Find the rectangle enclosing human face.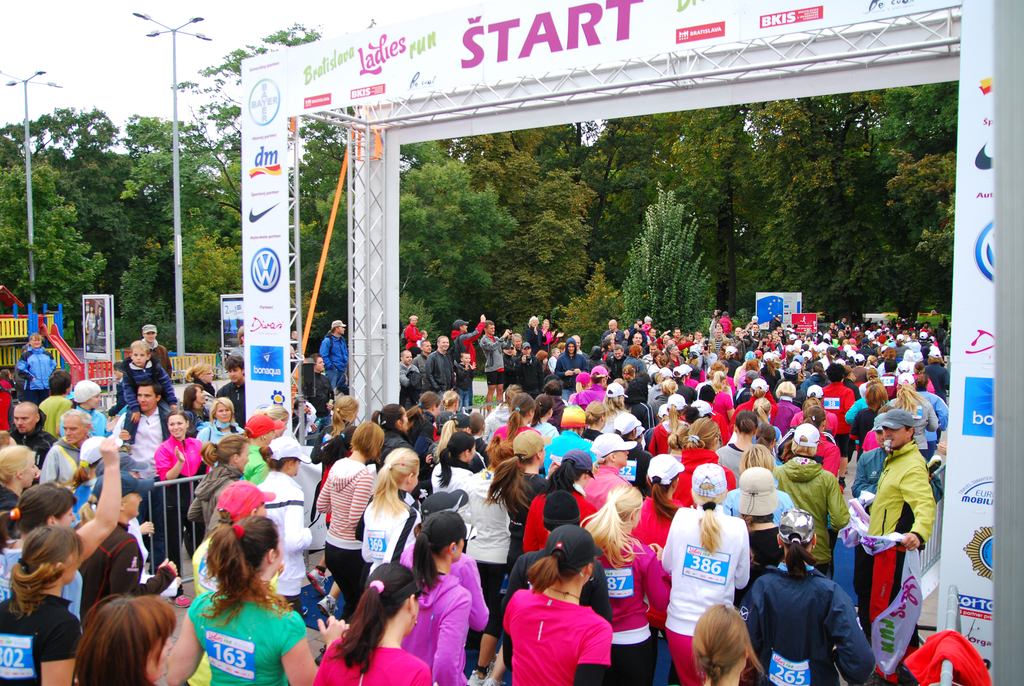
crop(504, 343, 517, 363).
